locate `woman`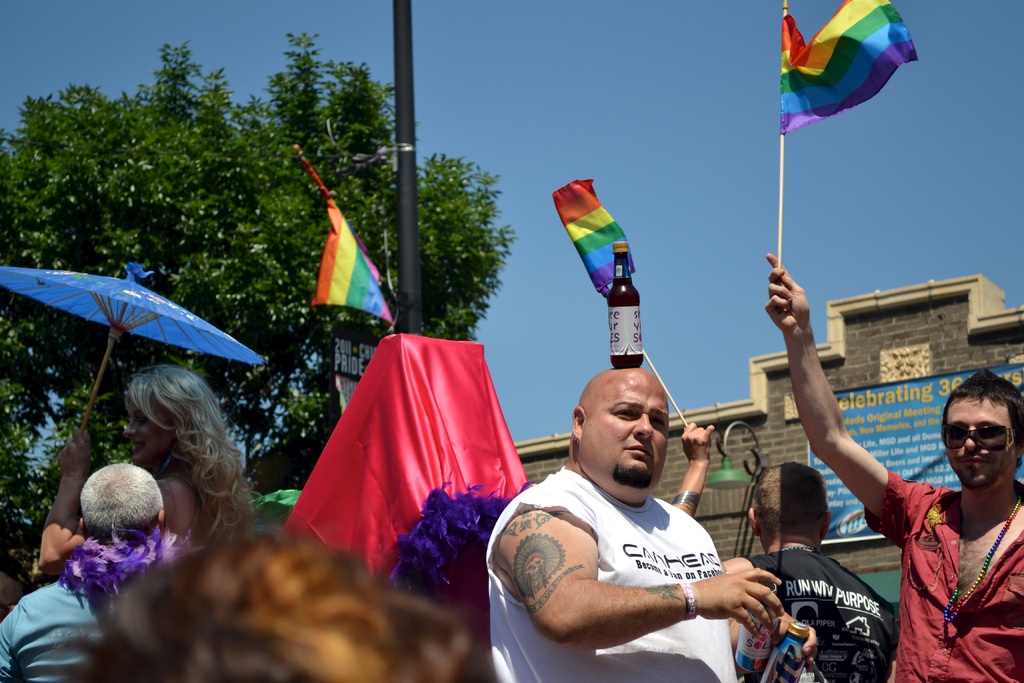
79, 360, 260, 570
